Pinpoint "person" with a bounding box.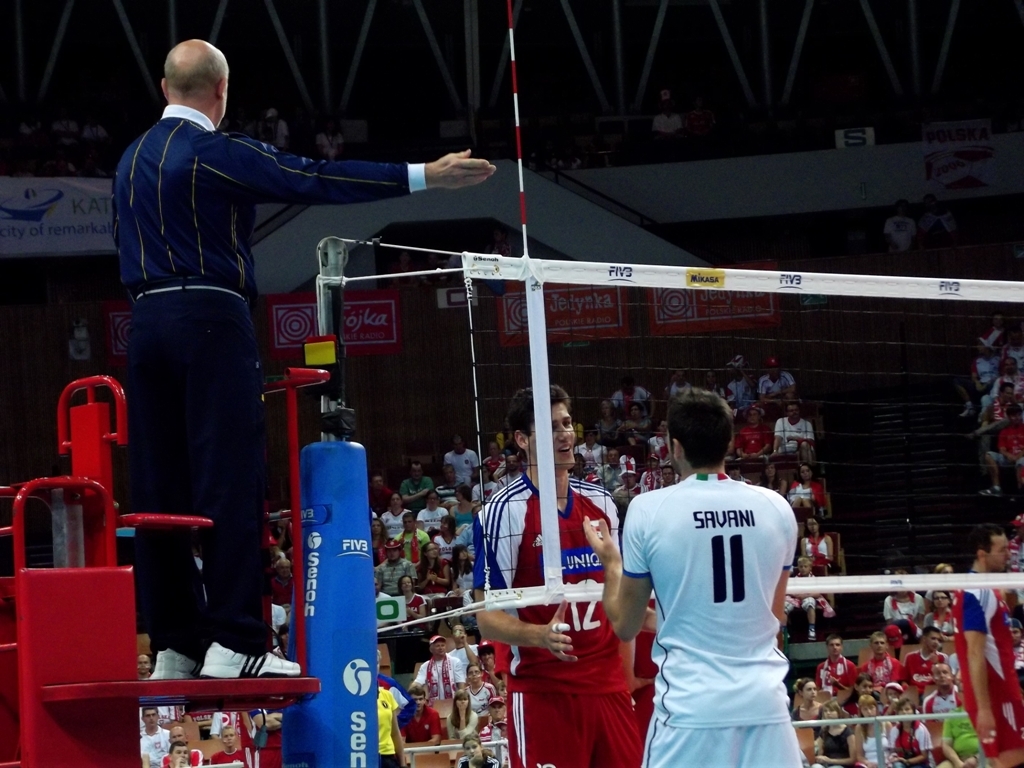
BBox(103, 32, 401, 657).
